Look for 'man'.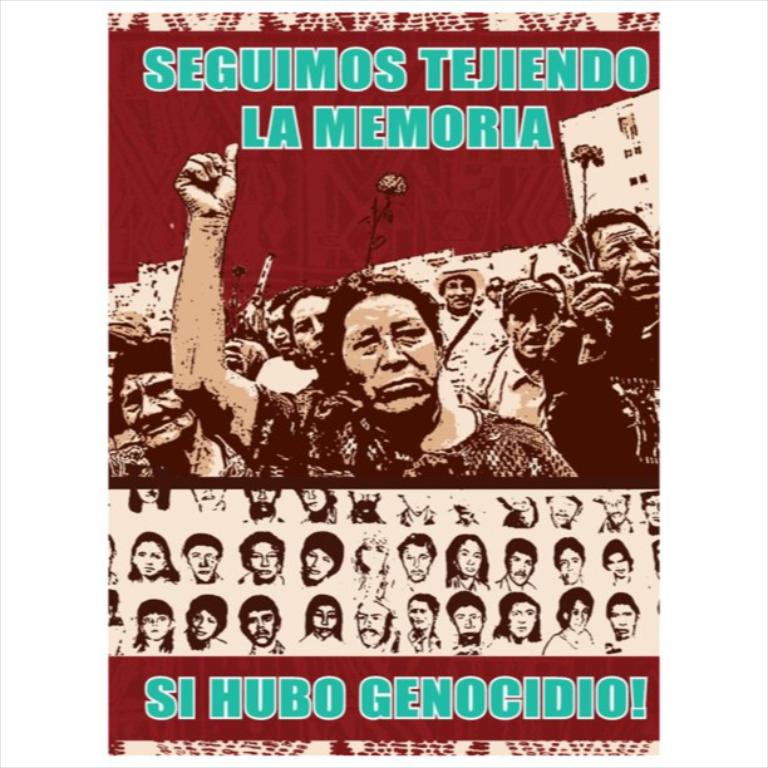
Found: l=604, t=590, r=641, b=644.
